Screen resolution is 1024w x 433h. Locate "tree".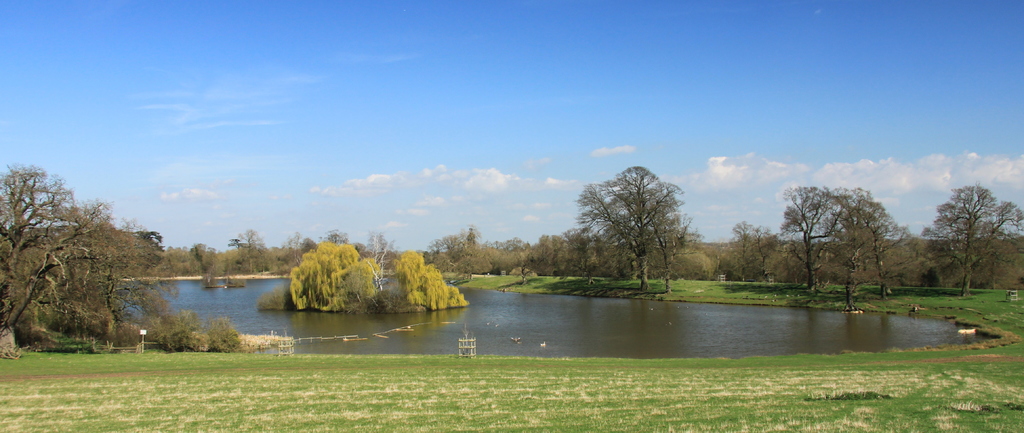
(x1=432, y1=226, x2=497, y2=268).
